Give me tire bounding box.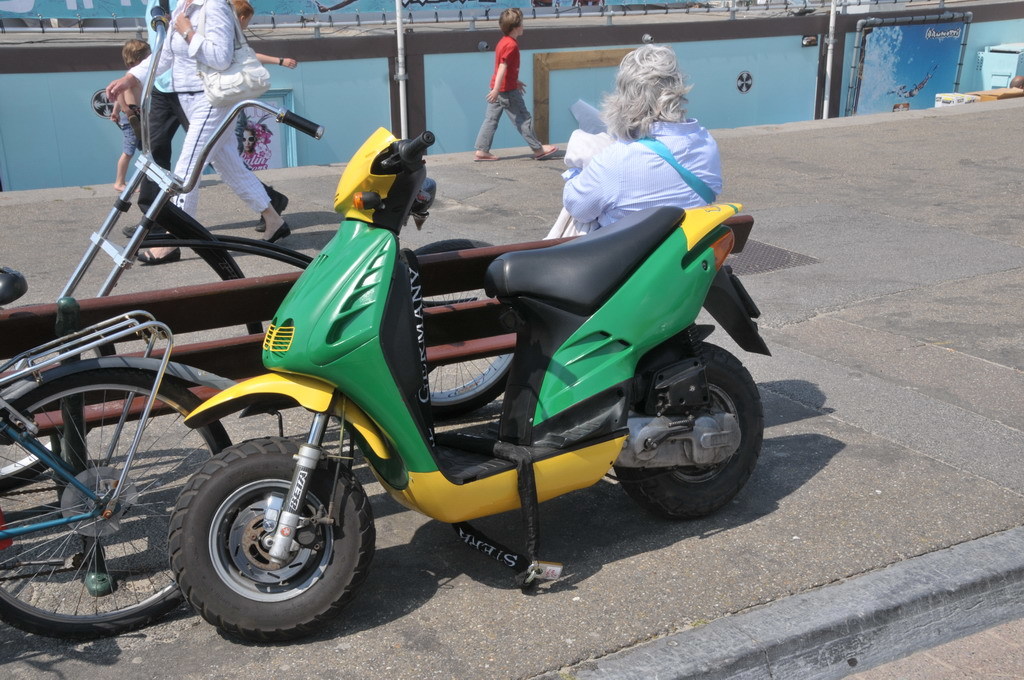
select_region(614, 342, 764, 520).
